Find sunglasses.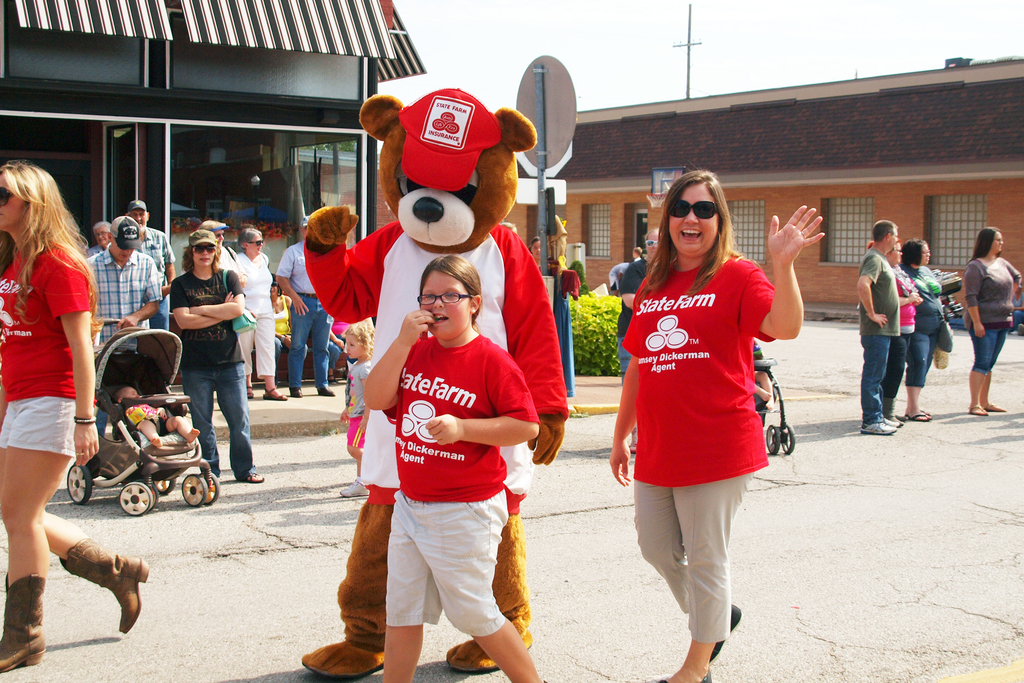
[244, 242, 263, 247].
